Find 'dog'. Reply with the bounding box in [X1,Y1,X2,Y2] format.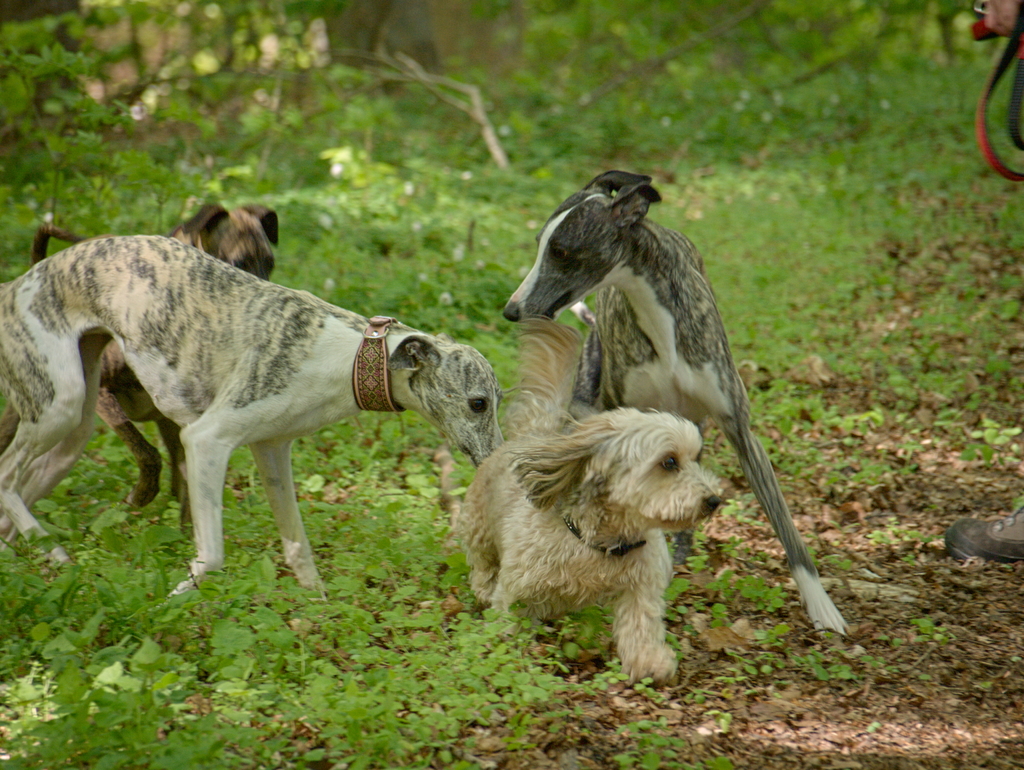
[0,204,282,536].
